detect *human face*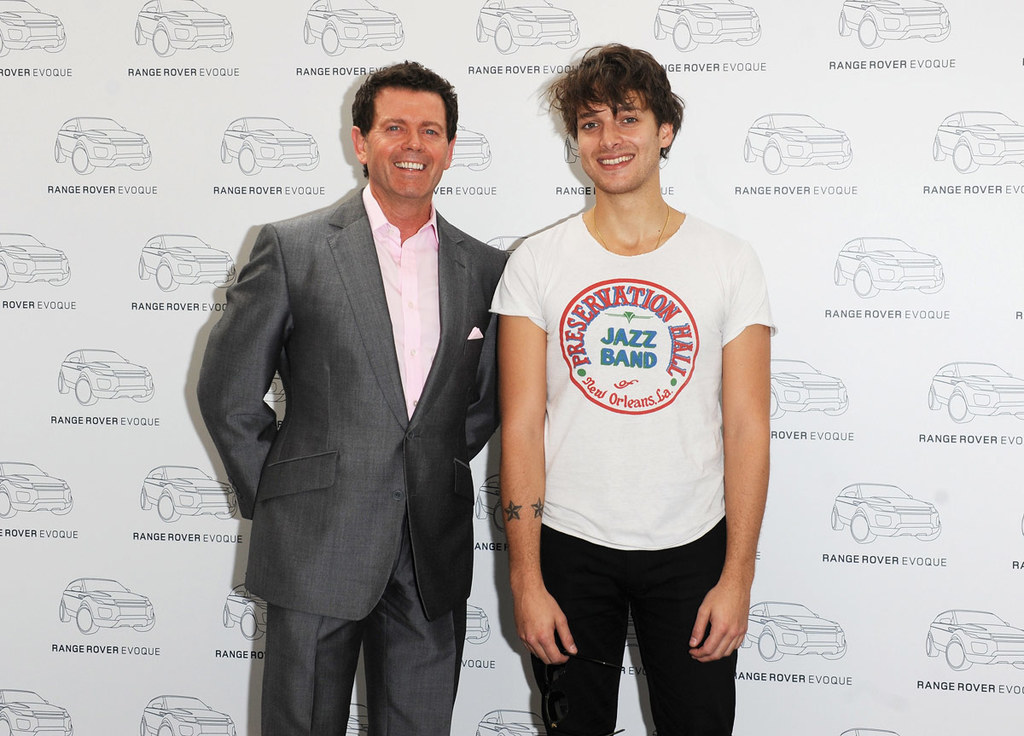
576:78:667:193
